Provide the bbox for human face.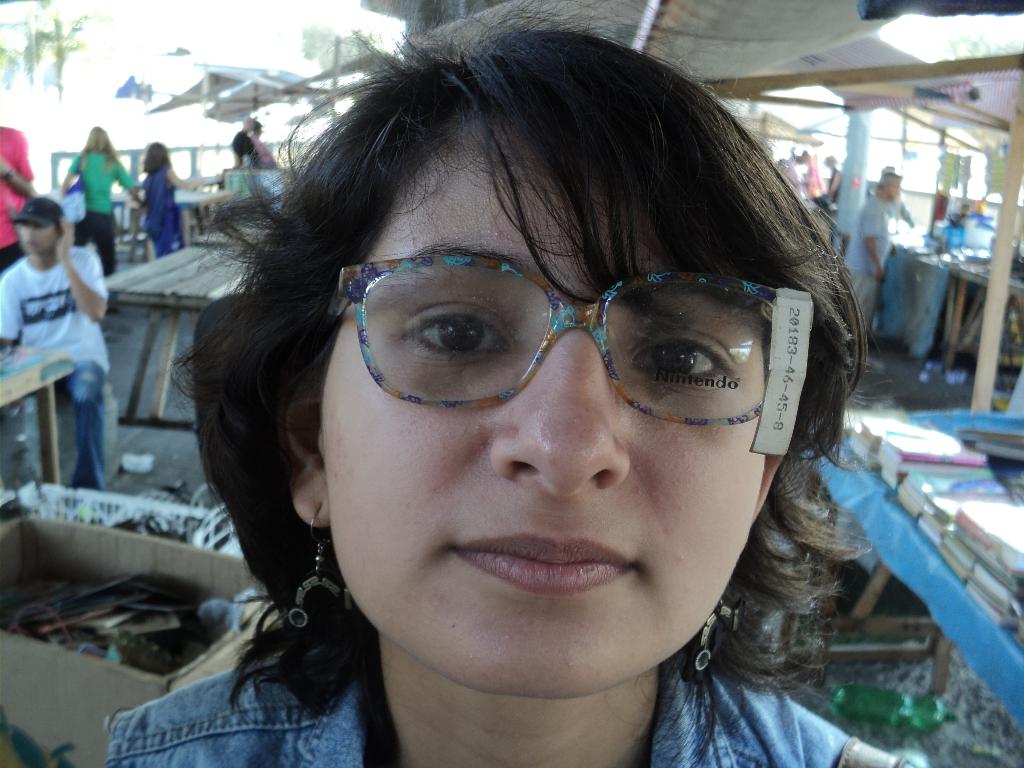
BBox(317, 126, 802, 707).
